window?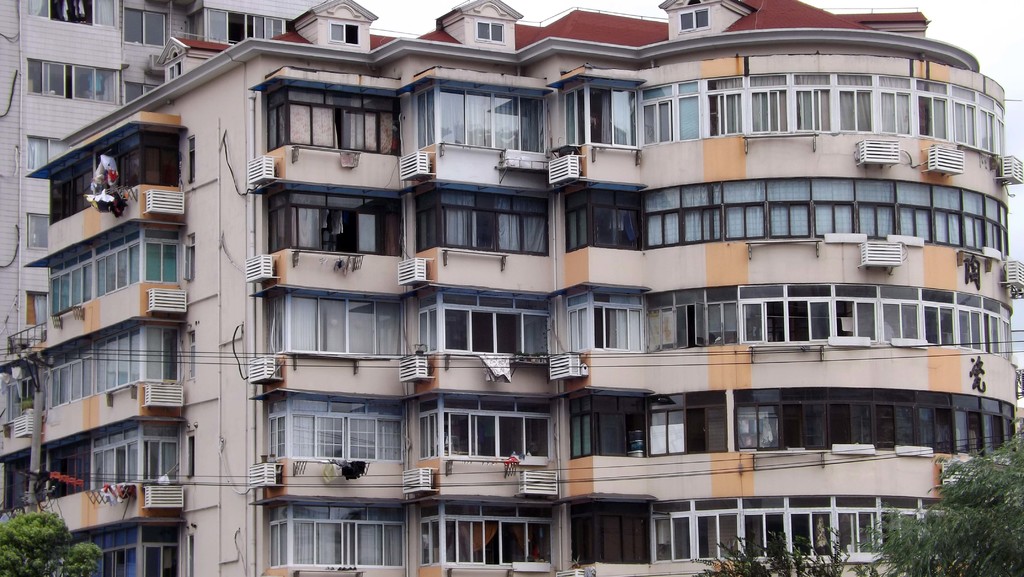
bbox=(547, 82, 648, 165)
